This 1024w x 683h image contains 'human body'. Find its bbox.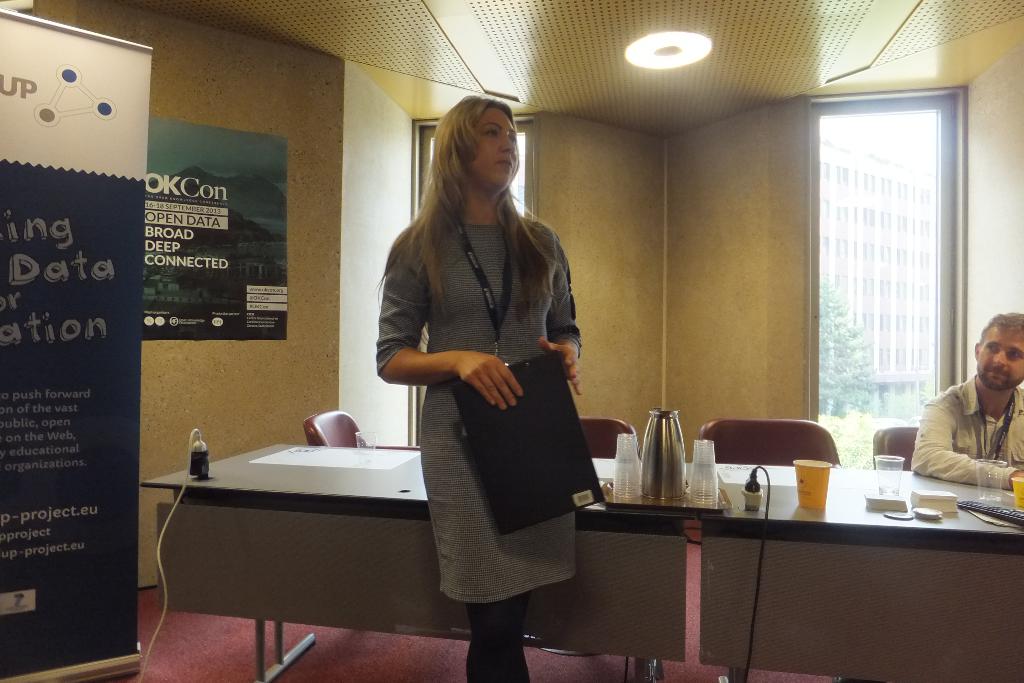
[915, 316, 1023, 491].
